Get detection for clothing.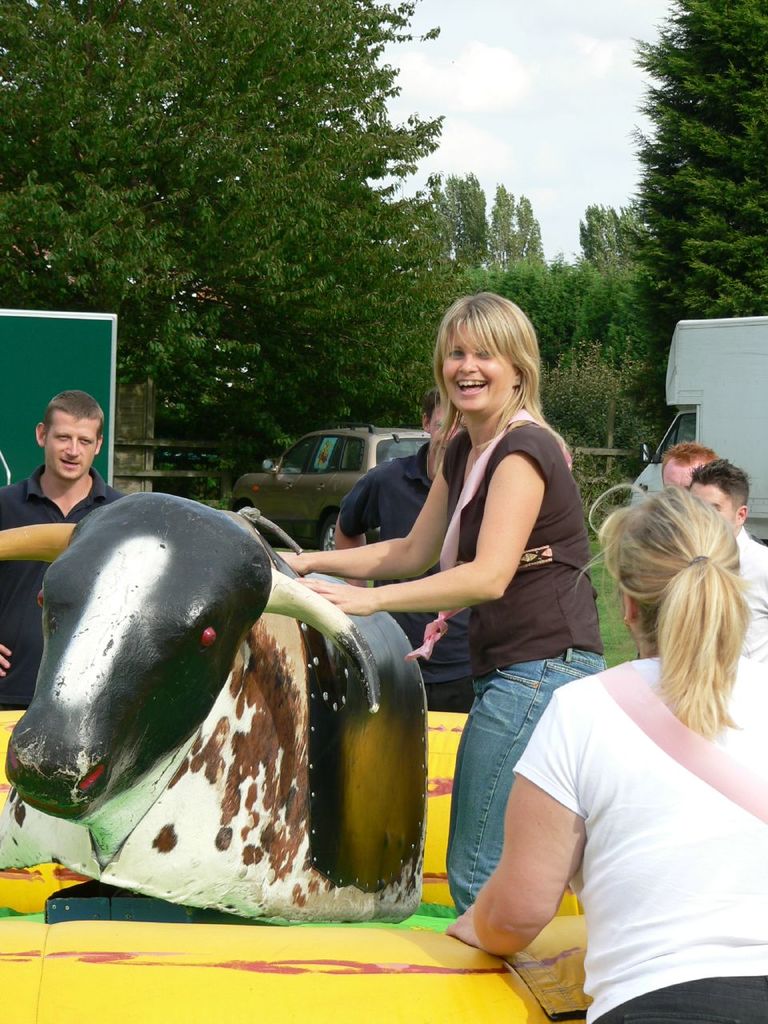
Detection: (519,616,745,976).
